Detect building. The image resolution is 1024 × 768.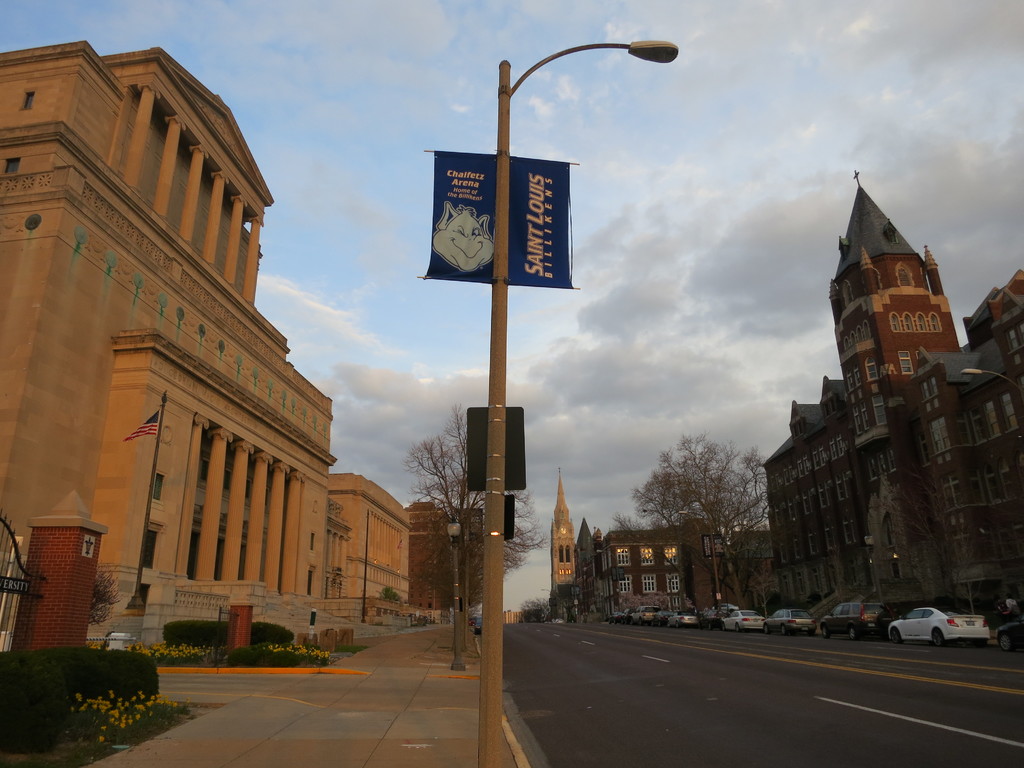
detection(407, 500, 481, 614).
